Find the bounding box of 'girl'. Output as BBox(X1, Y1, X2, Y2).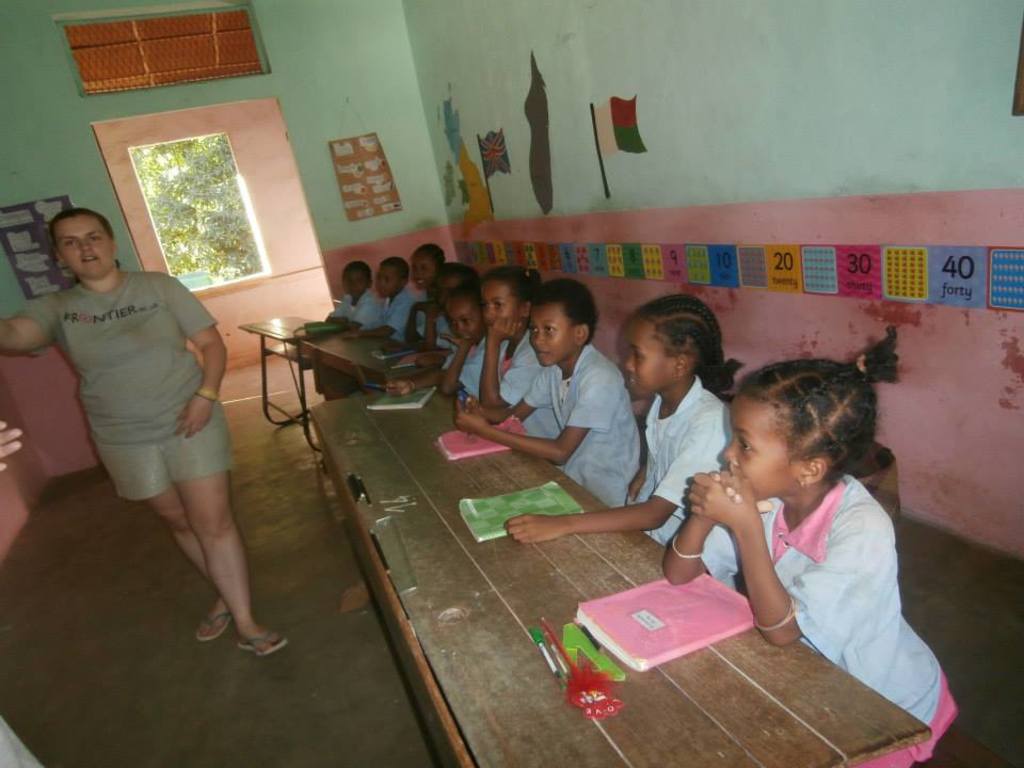
BBox(470, 268, 544, 411).
